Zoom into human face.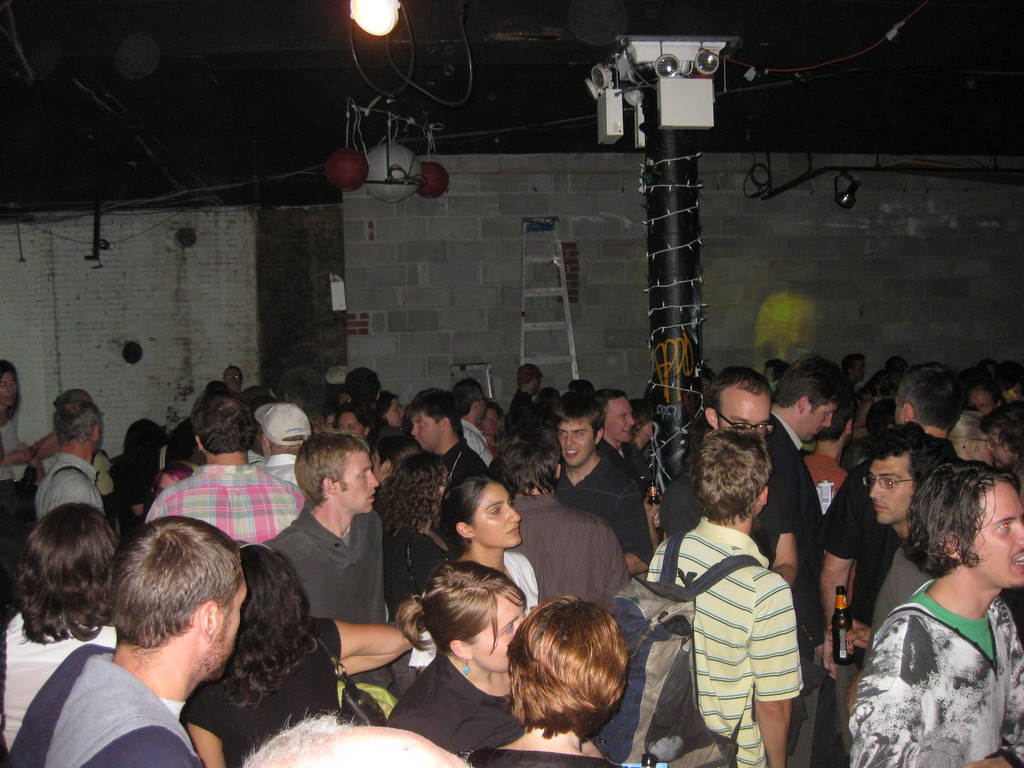
Zoom target: detection(474, 394, 486, 414).
